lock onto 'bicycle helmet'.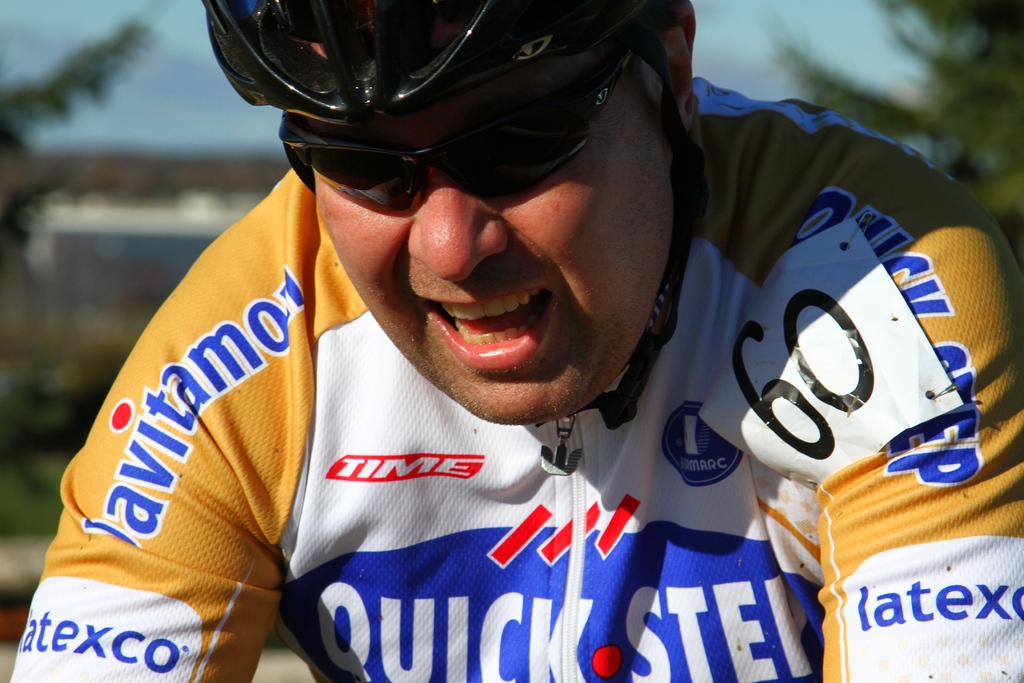
Locked: rect(200, 0, 673, 133).
